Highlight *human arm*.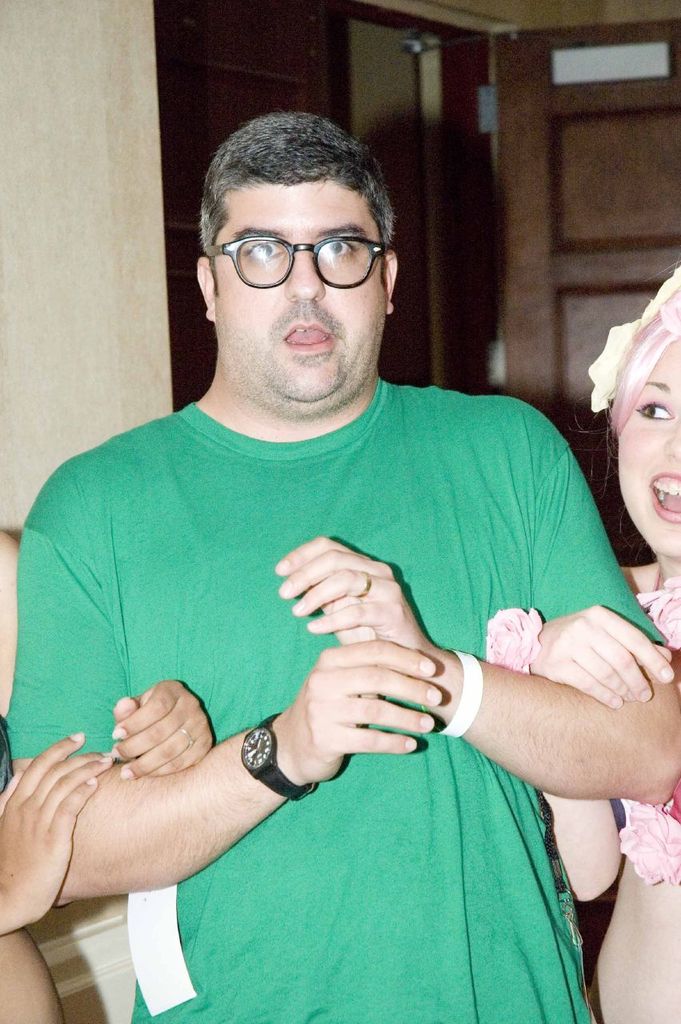
Highlighted region: <box>486,603,680,891</box>.
